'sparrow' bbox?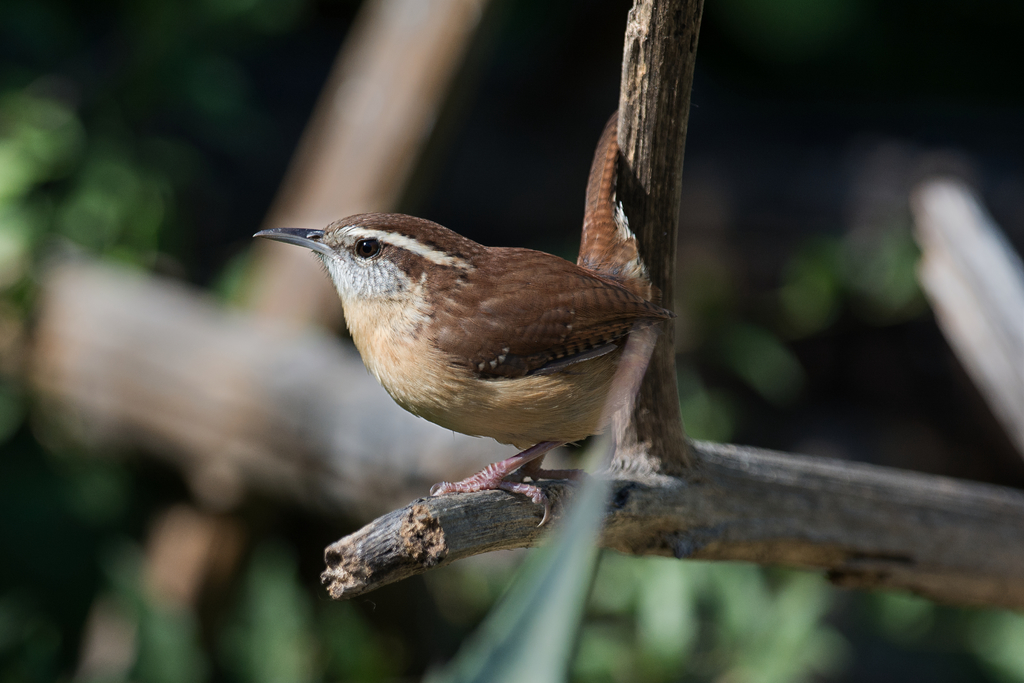
select_region(252, 114, 668, 528)
